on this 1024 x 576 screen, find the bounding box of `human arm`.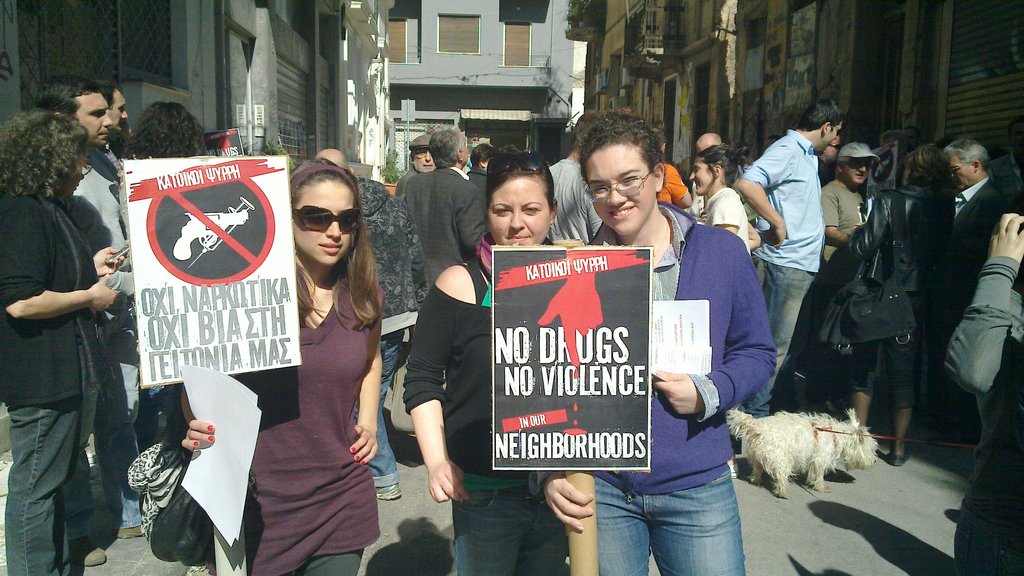
Bounding box: {"x1": 946, "y1": 204, "x2": 1023, "y2": 393}.
